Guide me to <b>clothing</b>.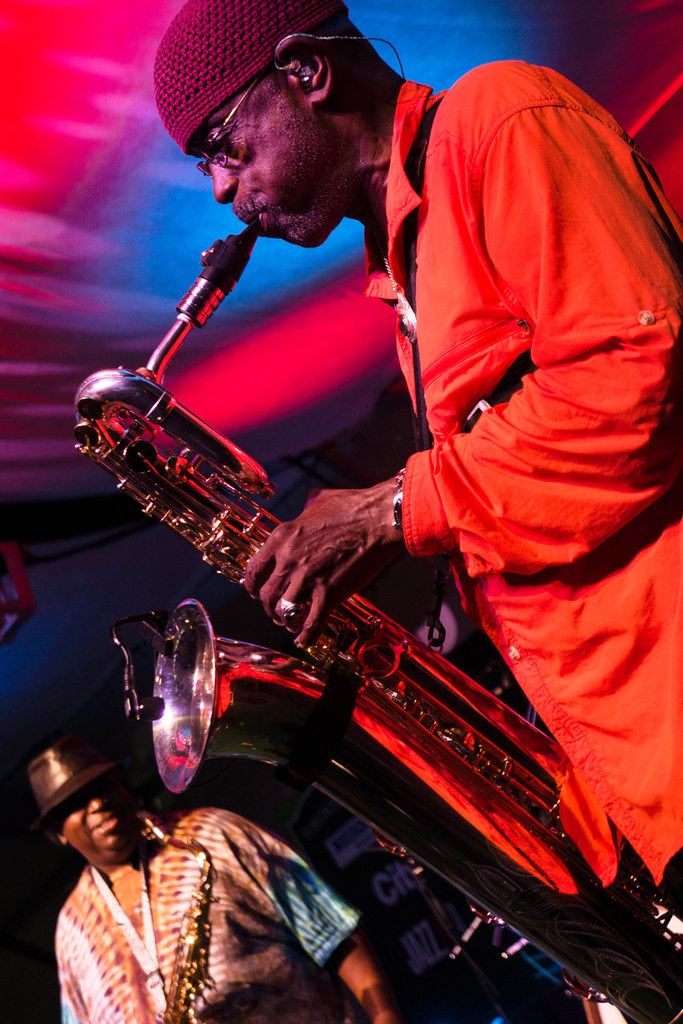
Guidance: <bbox>356, 57, 682, 876</bbox>.
